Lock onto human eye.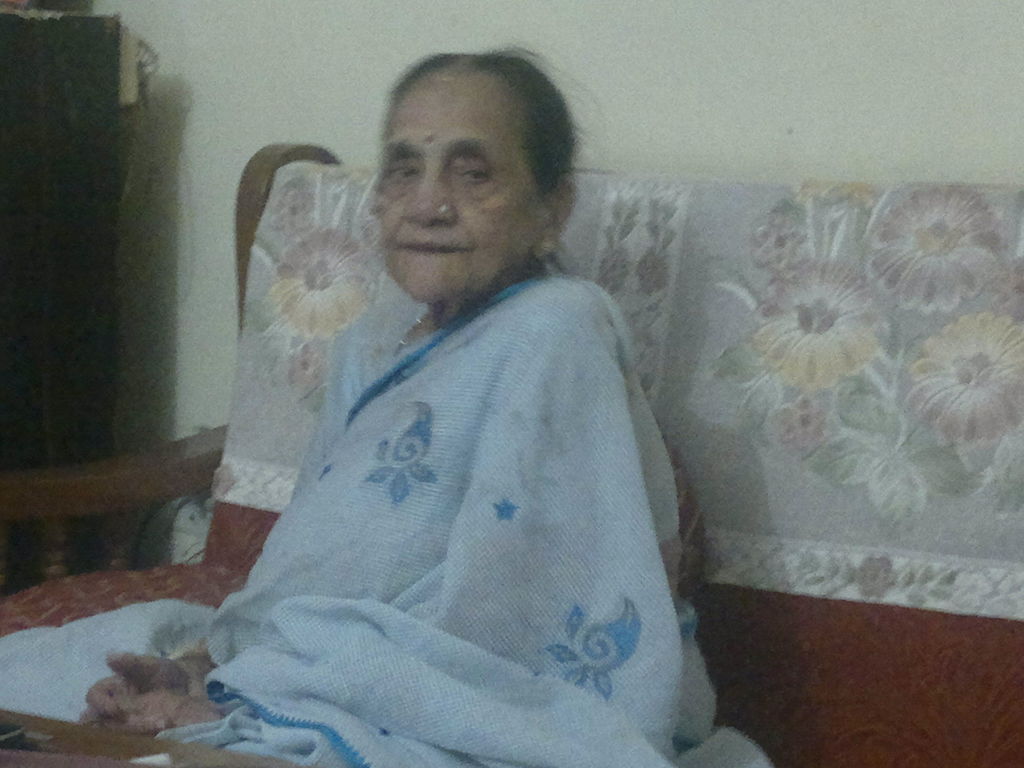
Locked: crop(381, 156, 422, 184).
